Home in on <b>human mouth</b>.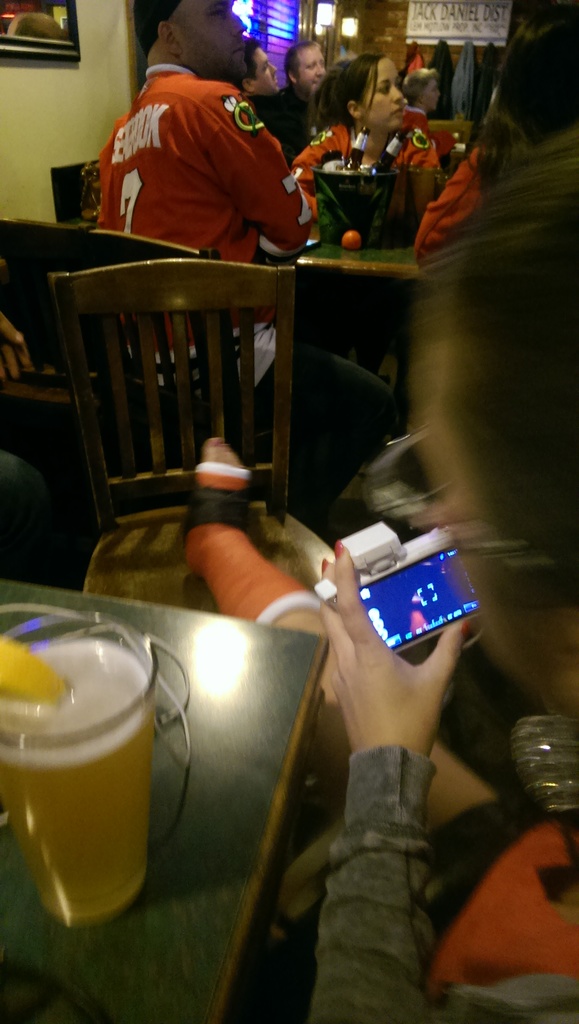
Homed in at x1=229 y1=46 x2=243 y2=61.
